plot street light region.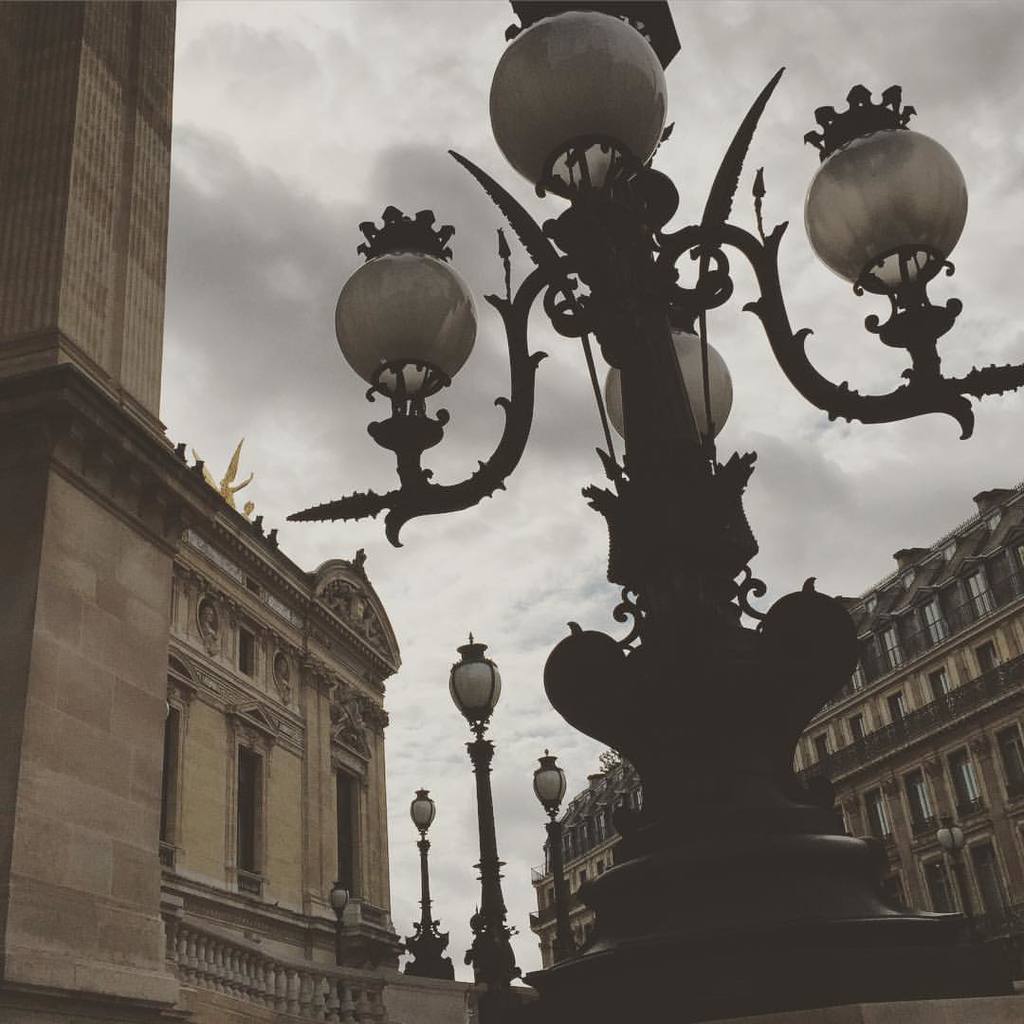
Plotted at 522 749 579 963.
